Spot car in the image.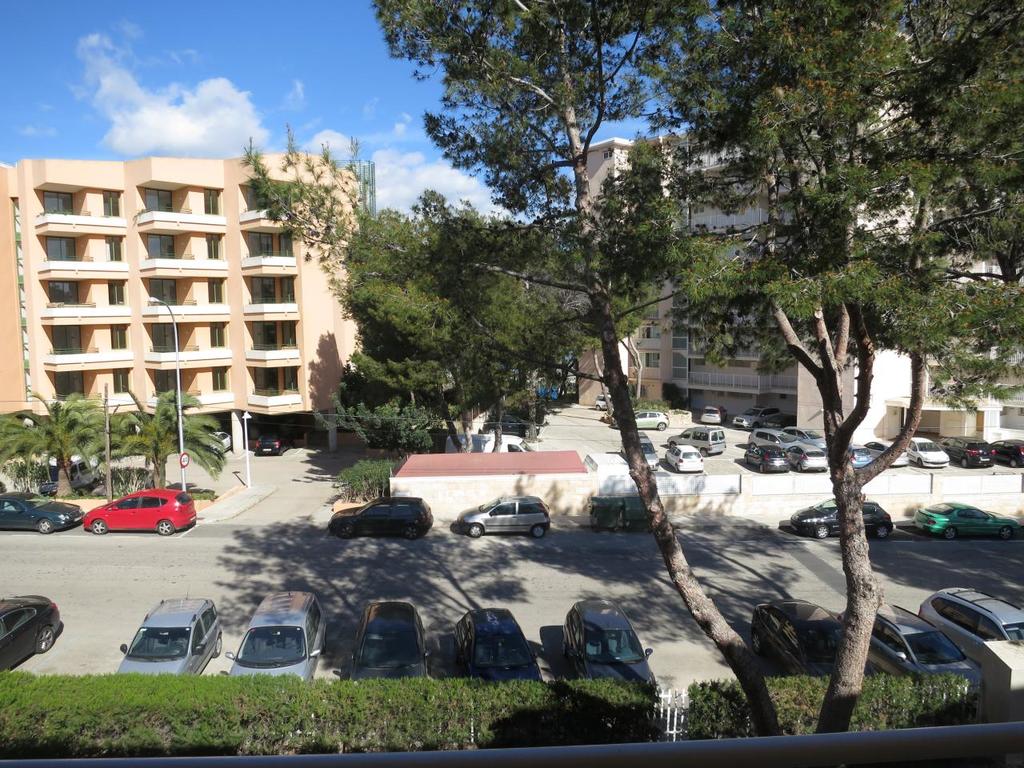
car found at [left=121, top=598, right=223, bottom=674].
